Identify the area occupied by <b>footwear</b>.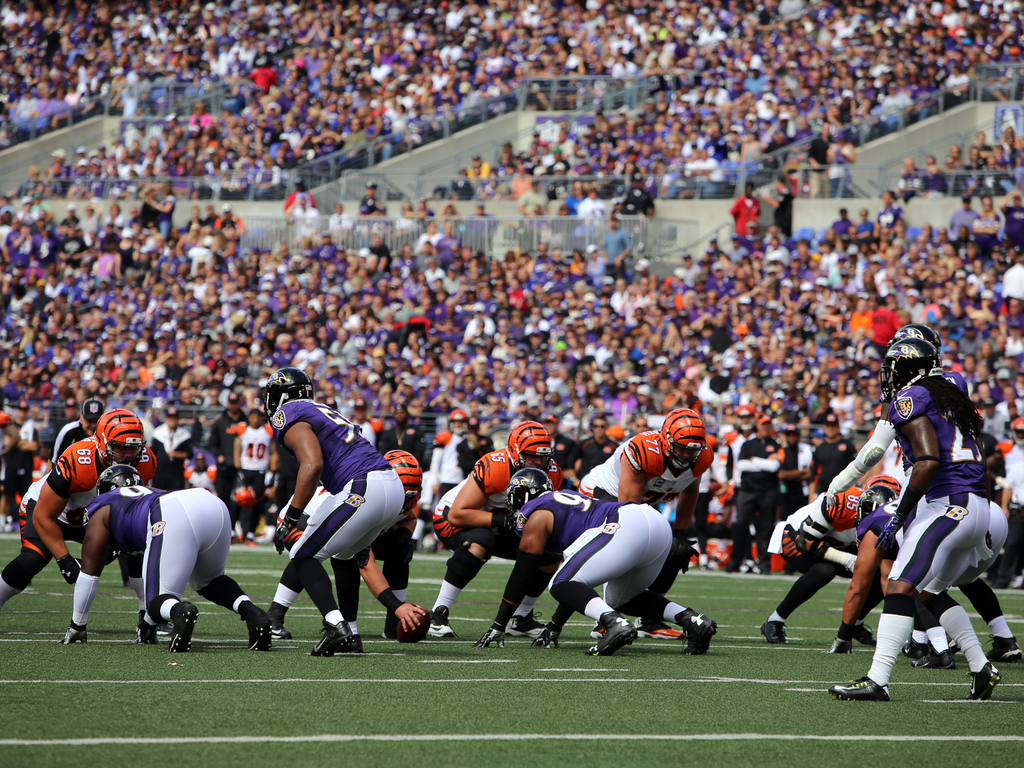
Area: BBox(168, 598, 197, 654).
